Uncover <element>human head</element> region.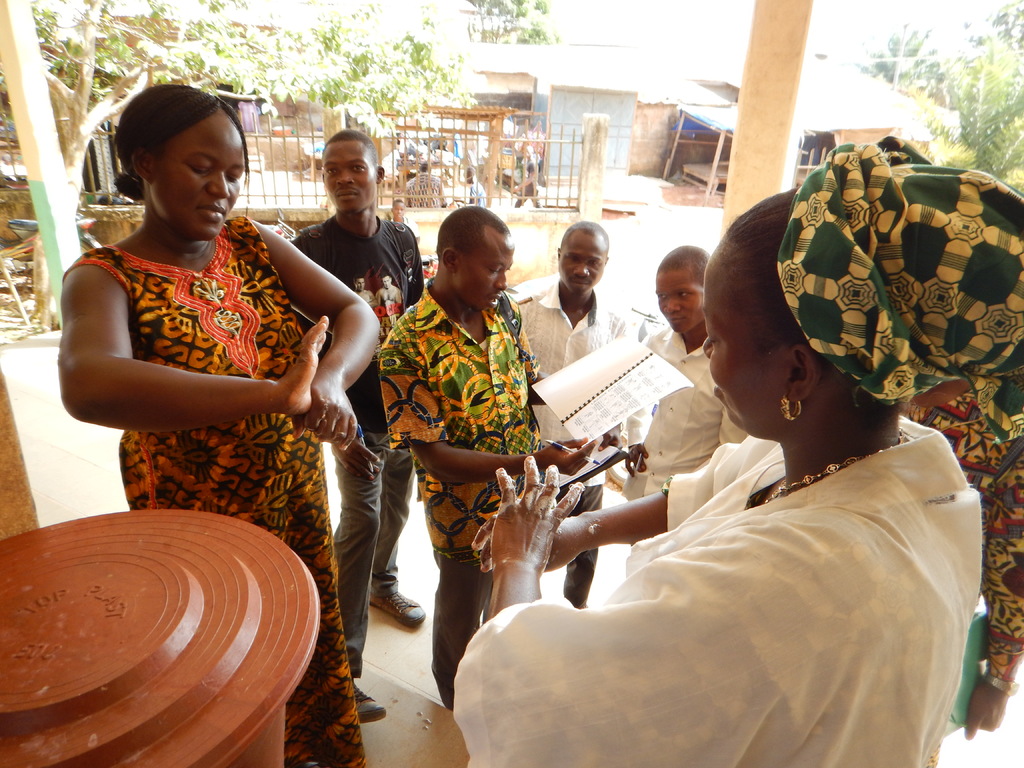
Uncovered: (93,85,250,238).
